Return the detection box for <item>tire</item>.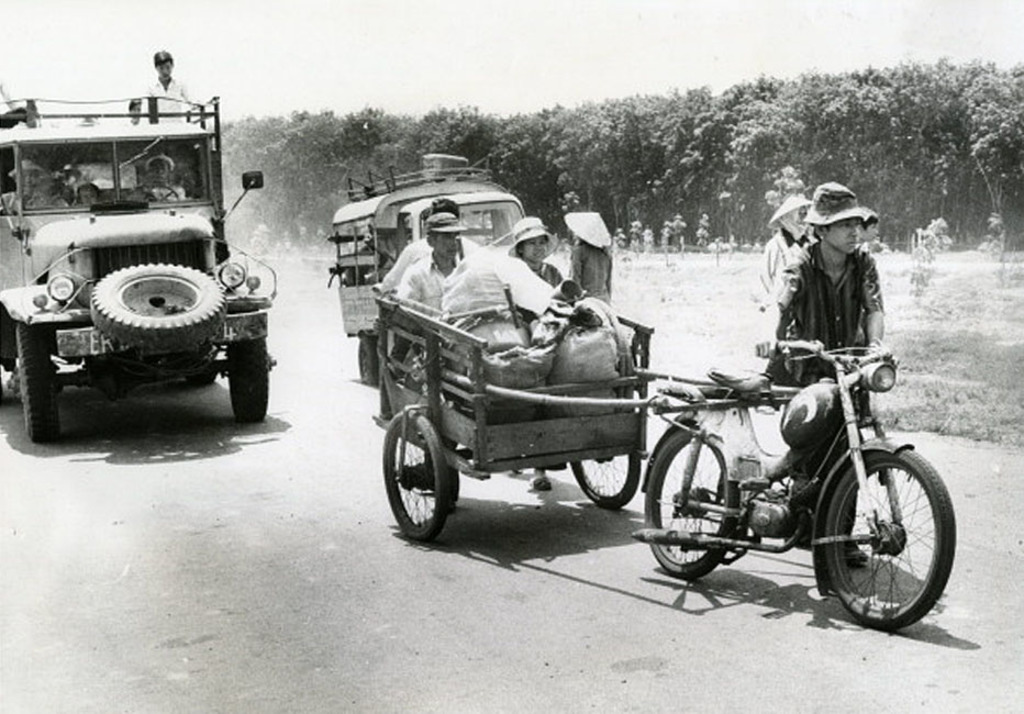
<region>183, 369, 212, 386</region>.
